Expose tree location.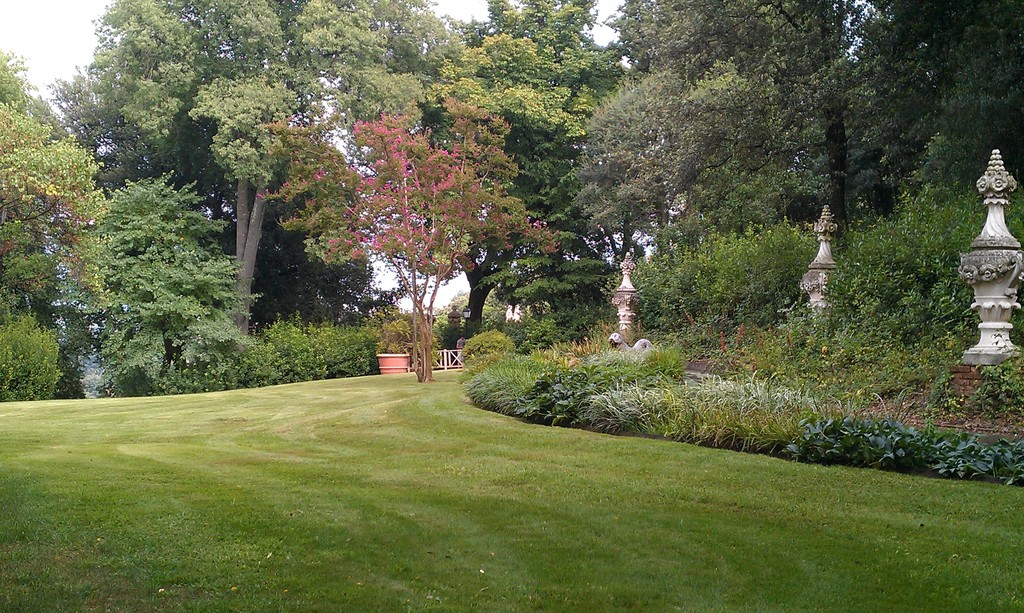
Exposed at bbox=[422, 0, 636, 339].
